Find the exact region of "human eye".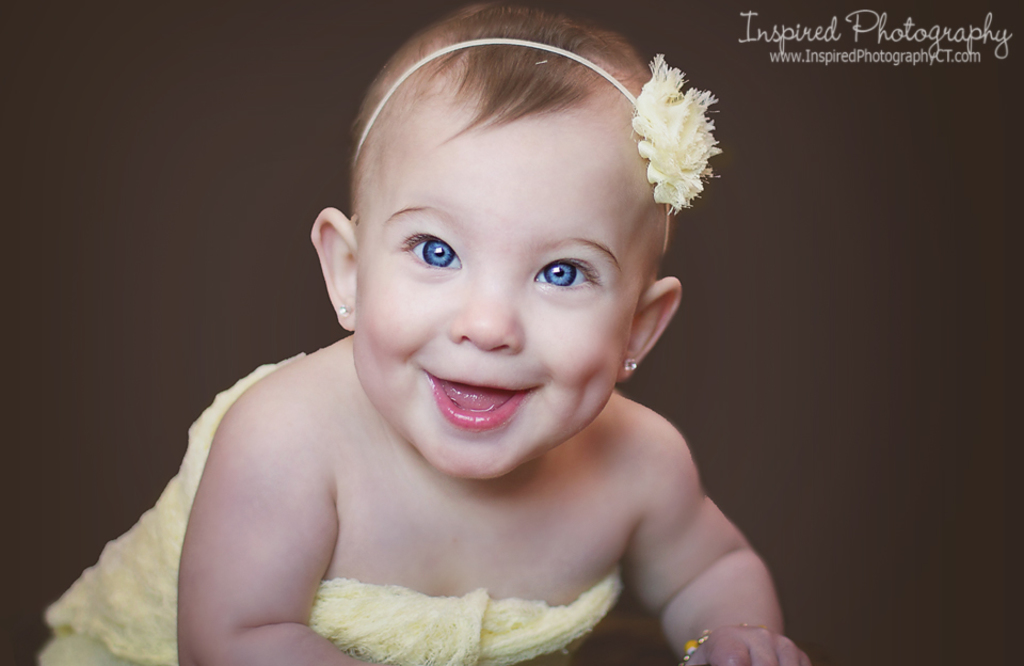
Exact region: crop(523, 247, 608, 306).
